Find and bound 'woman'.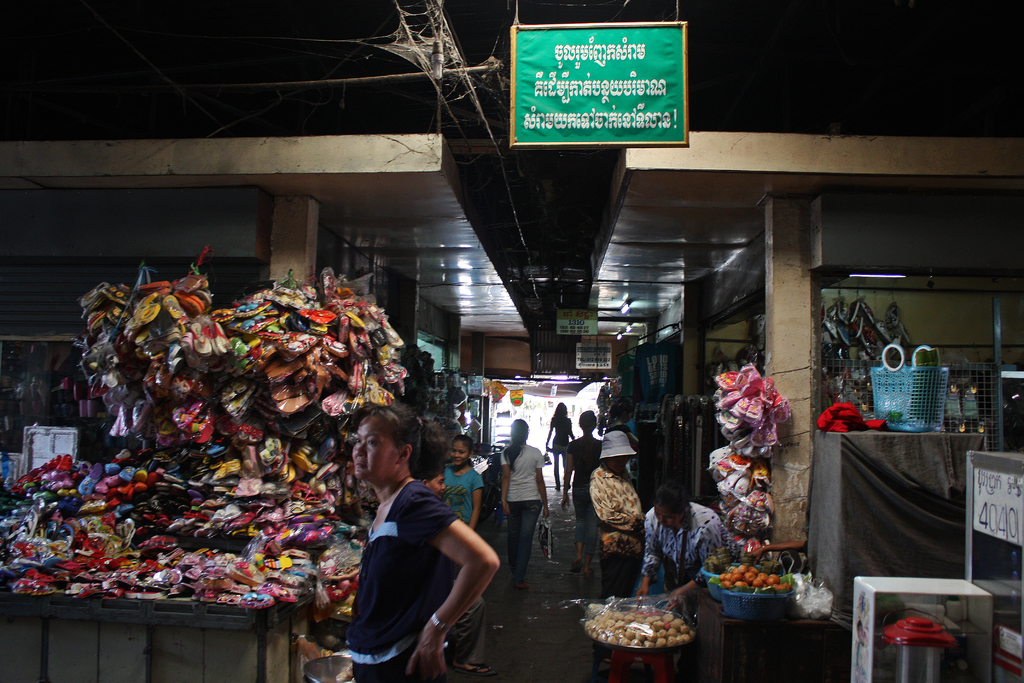
Bound: (left=585, top=429, right=649, bottom=593).
